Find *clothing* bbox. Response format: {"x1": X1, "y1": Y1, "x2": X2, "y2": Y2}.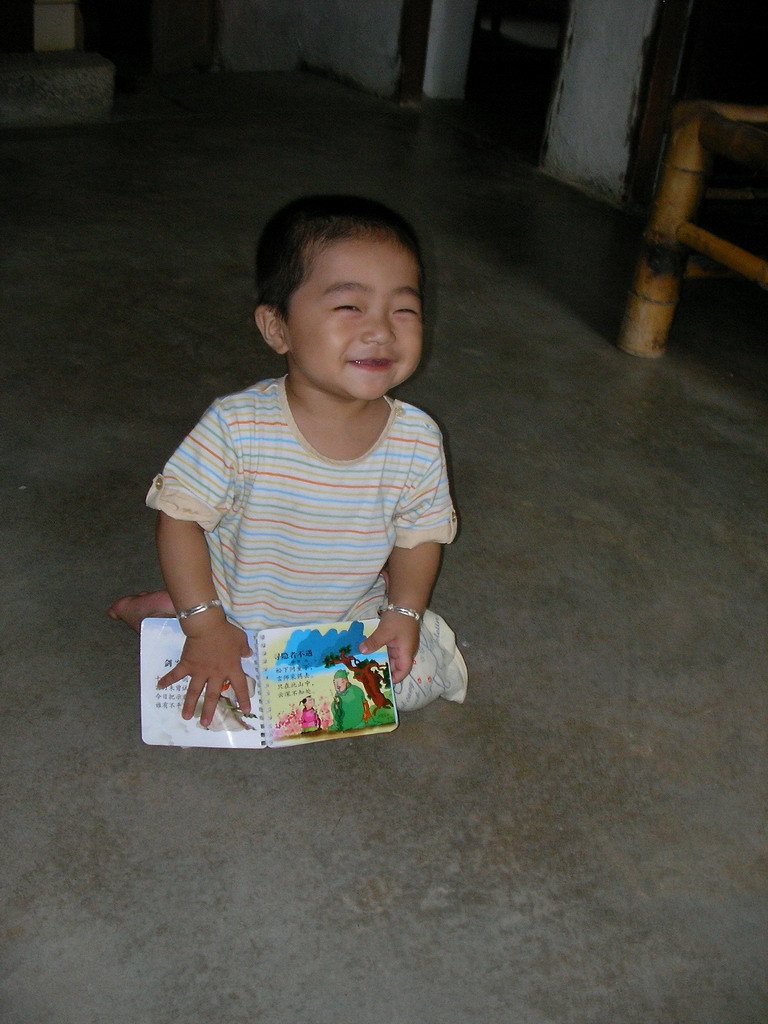
{"x1": 139, "y1": 327, "x2": 471, "y2": 724}.
